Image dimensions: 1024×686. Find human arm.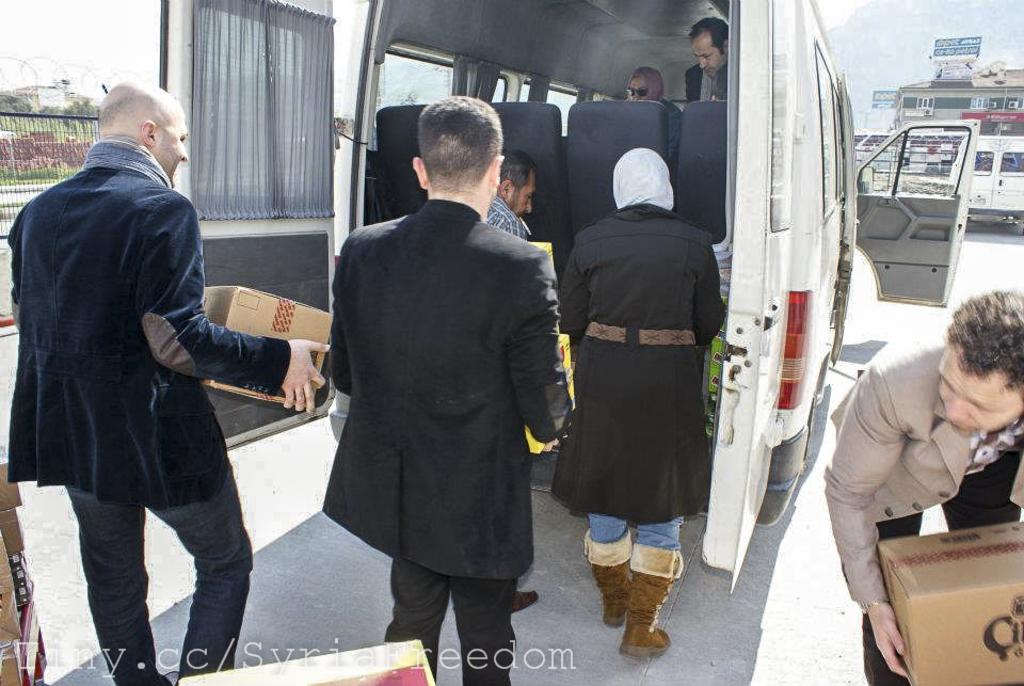
[0,184,47,351].
